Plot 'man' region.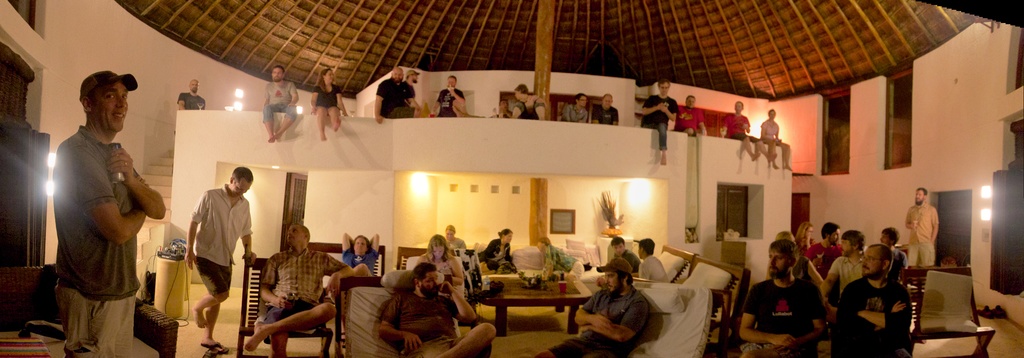
Plotted at x1=639 y1=77 x2=676 y2=163.
